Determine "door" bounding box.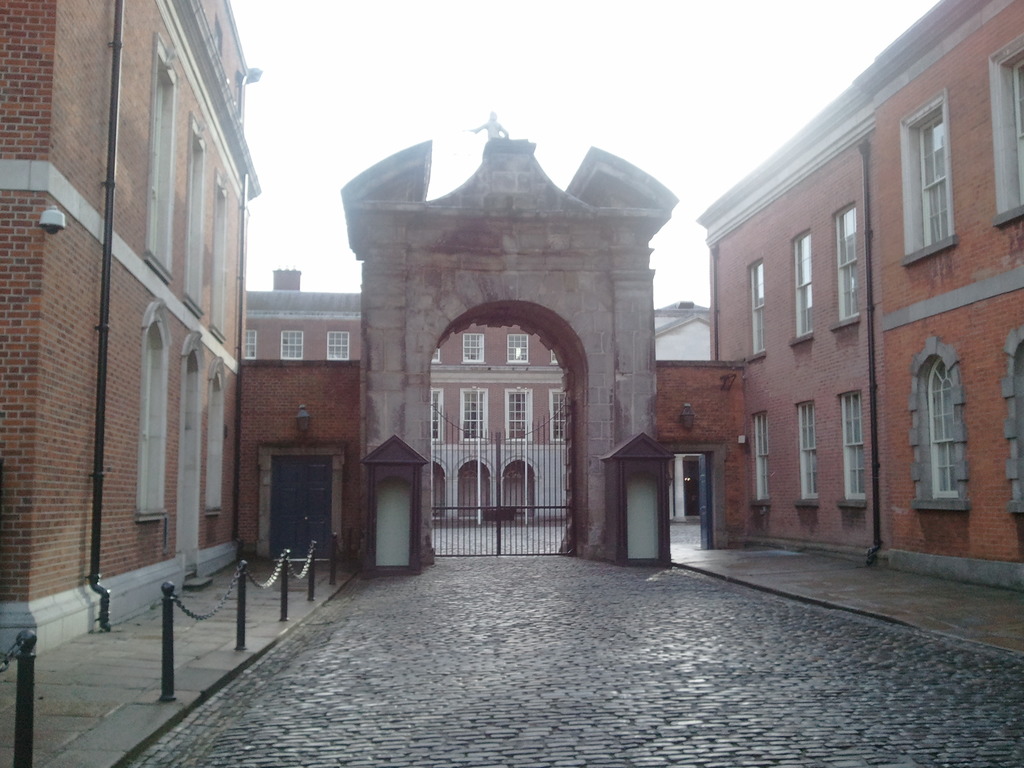
Determined: {"x1": 268, "y1": 442, "x2": 342, "y2": 577}.
